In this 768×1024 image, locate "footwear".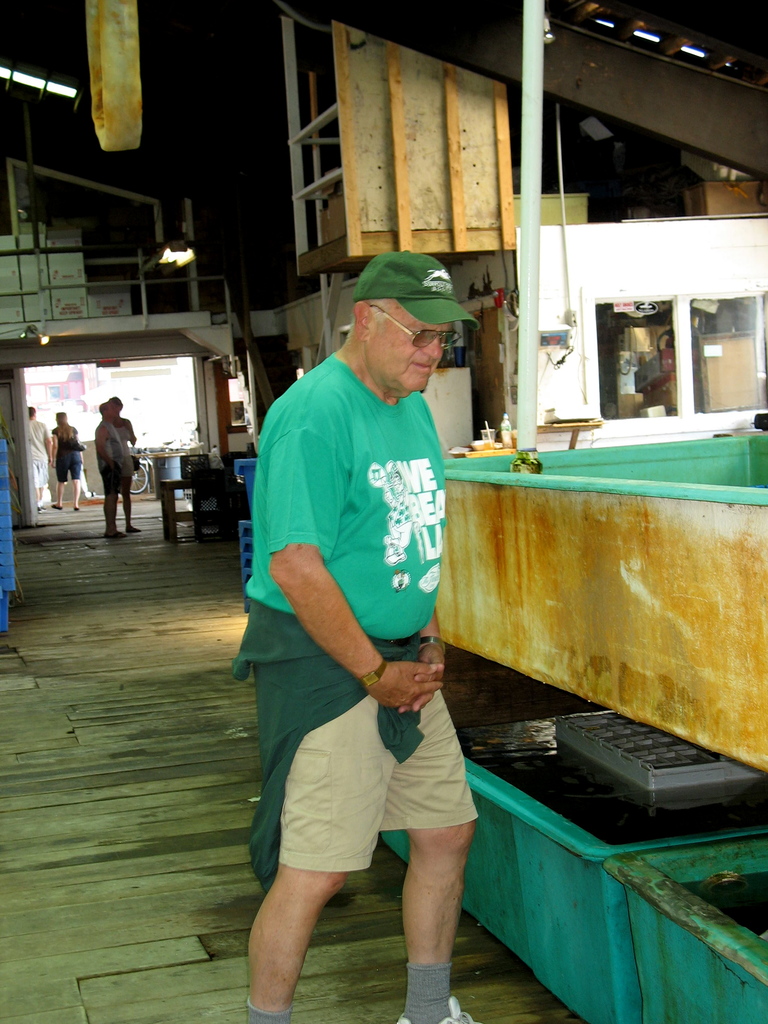
Bounding box: (128, 528, 140, 535).
